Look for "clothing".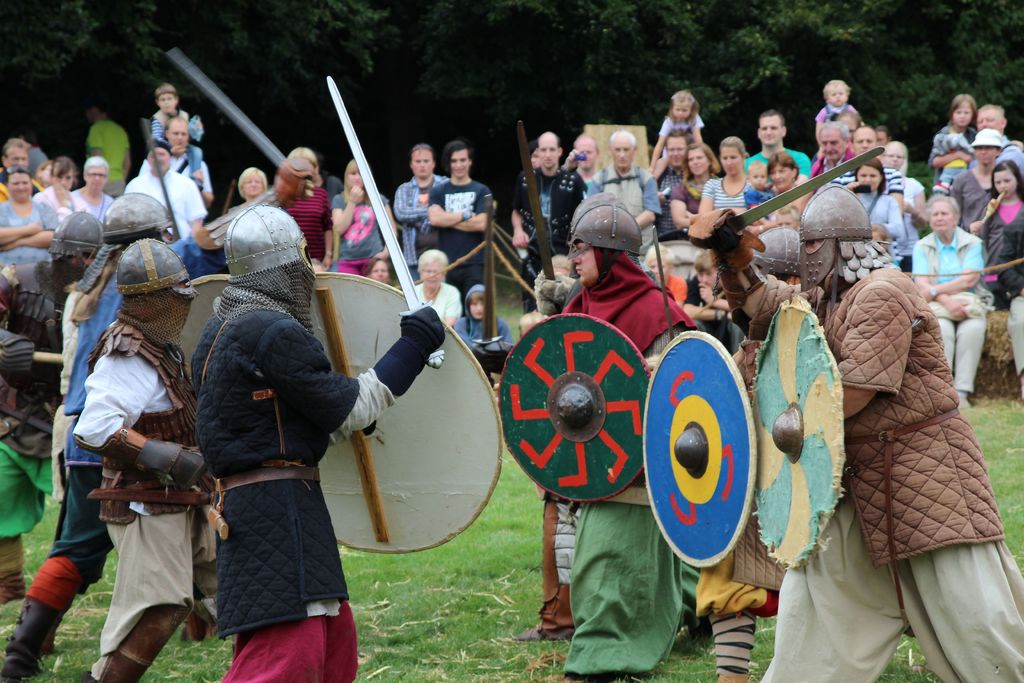
Found: x1=123, y1=163, x2=204, y2=249.
